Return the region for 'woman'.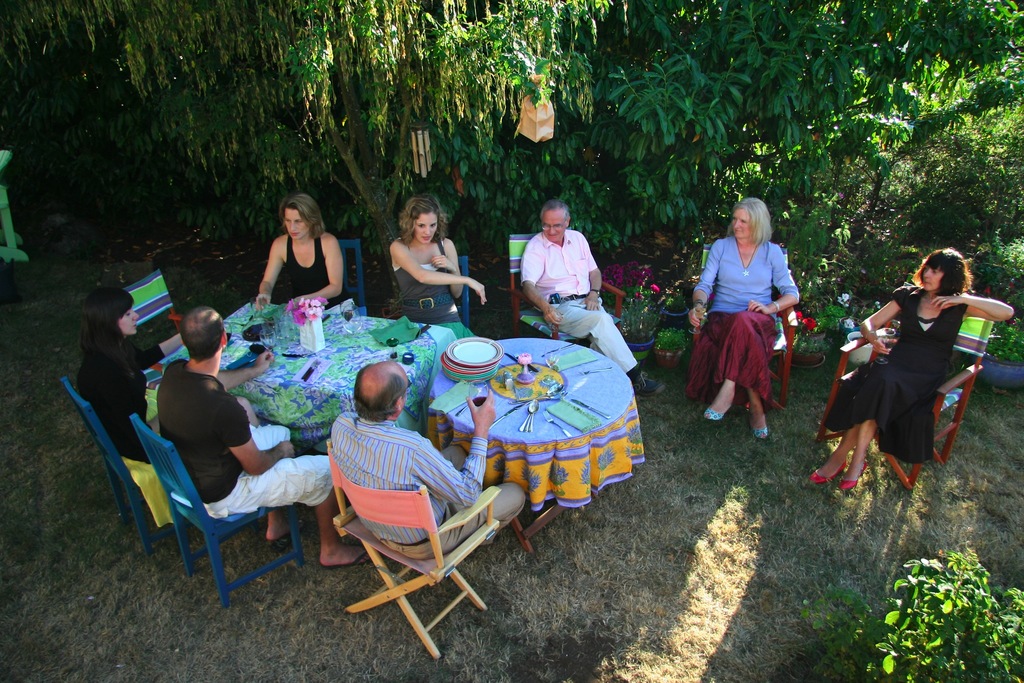
(803,249,1015,495).
